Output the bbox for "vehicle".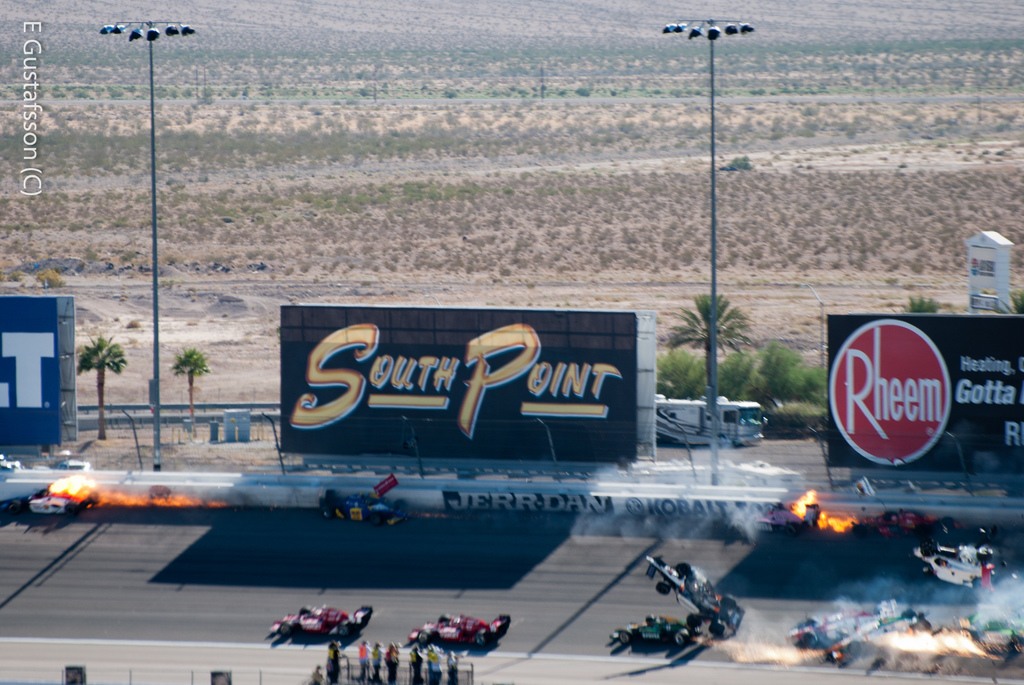
detection(54, 461, 89, 475).
